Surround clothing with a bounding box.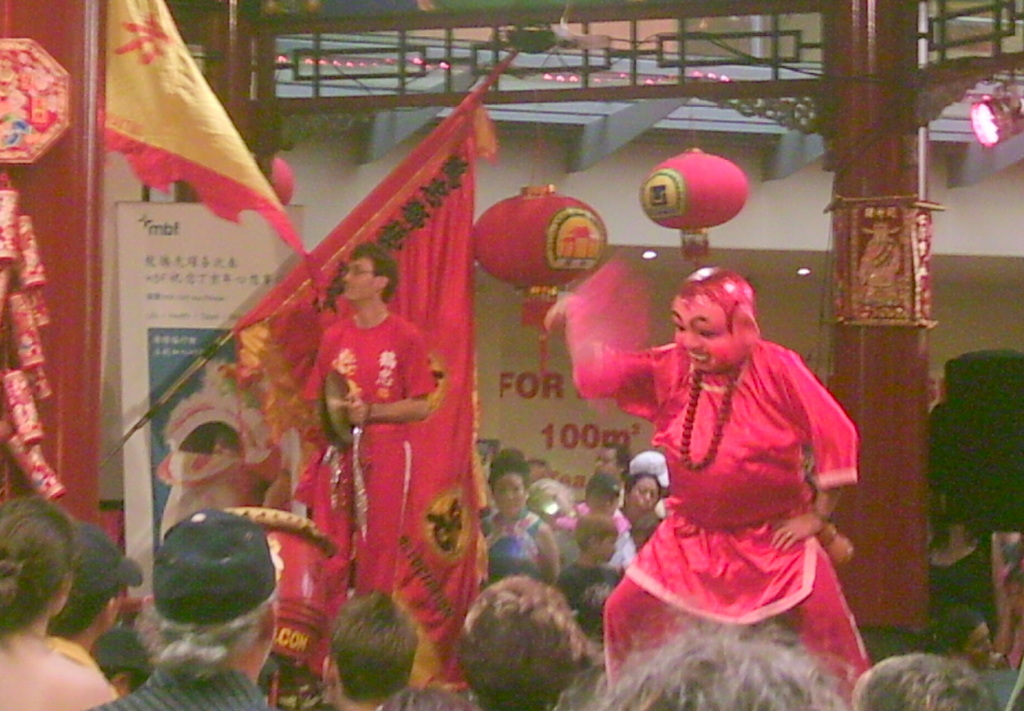
561:497:636:572.
